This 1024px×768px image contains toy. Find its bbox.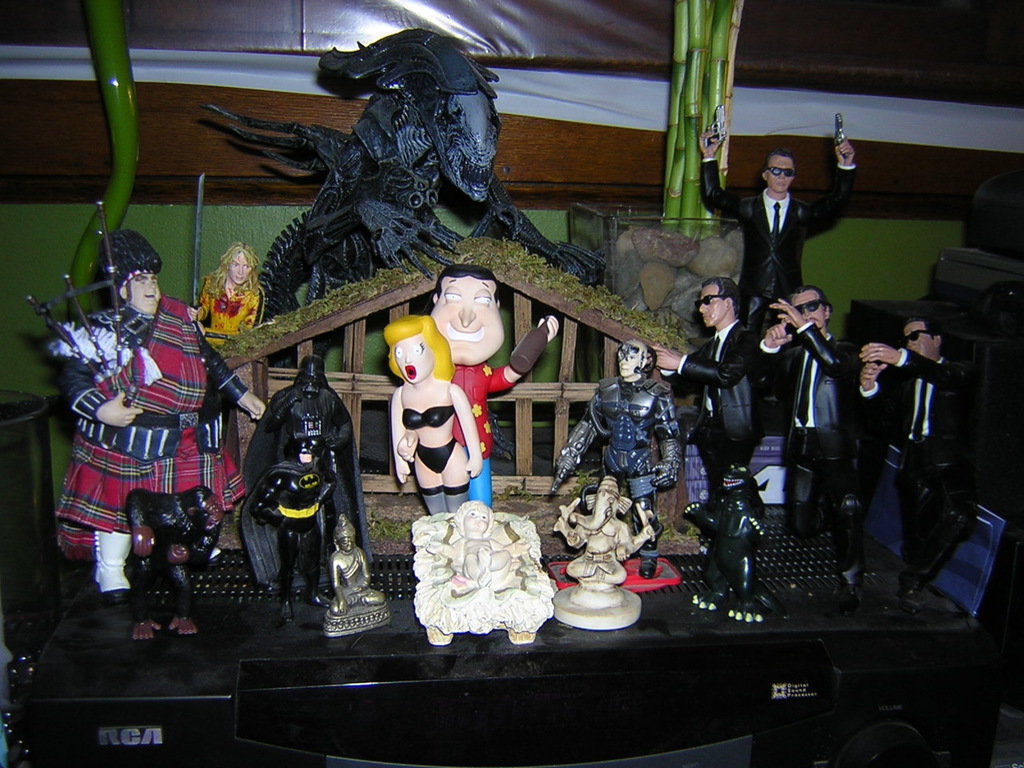
crop(321, 512, 387, 636).
